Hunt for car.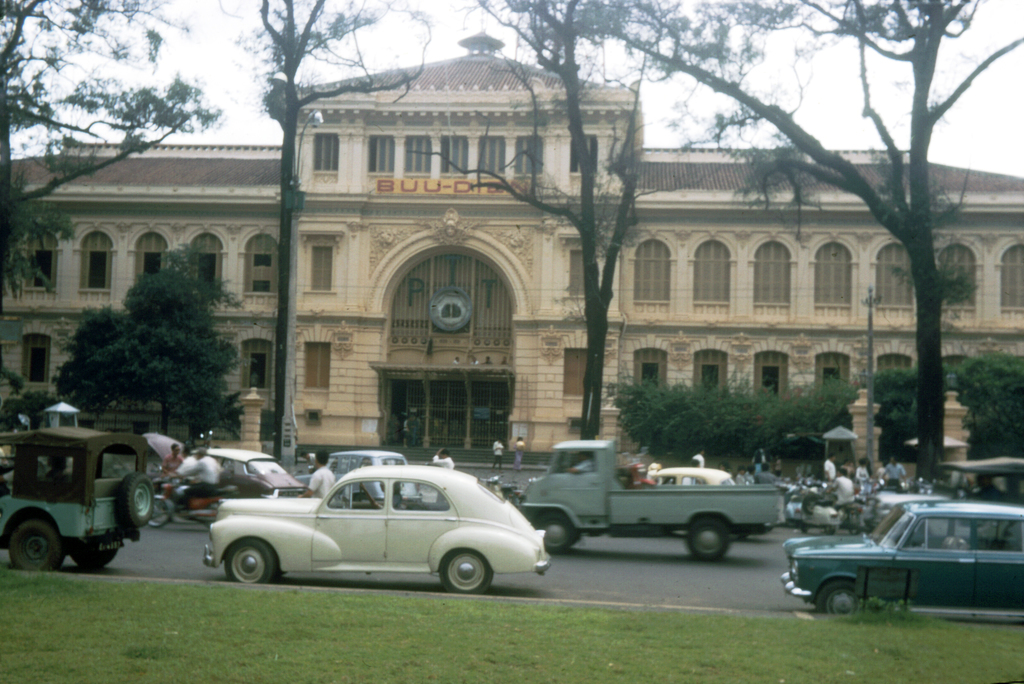
Hunted down at (651, 468, 746, 539).
